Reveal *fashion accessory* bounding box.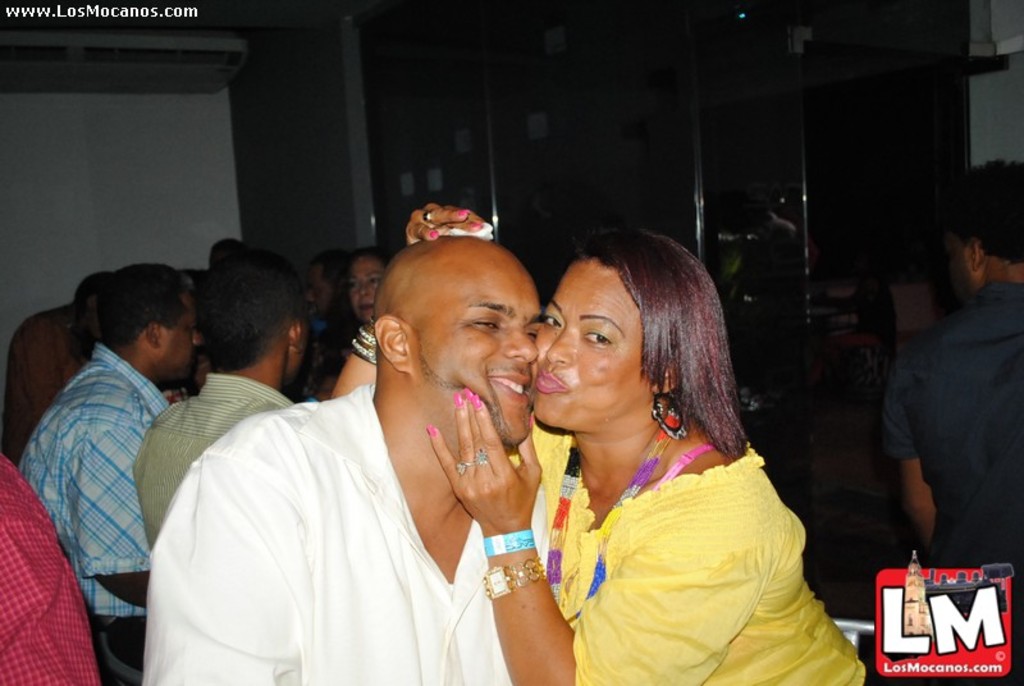
Revealed: bbox=[543, 429, 668, 626].
